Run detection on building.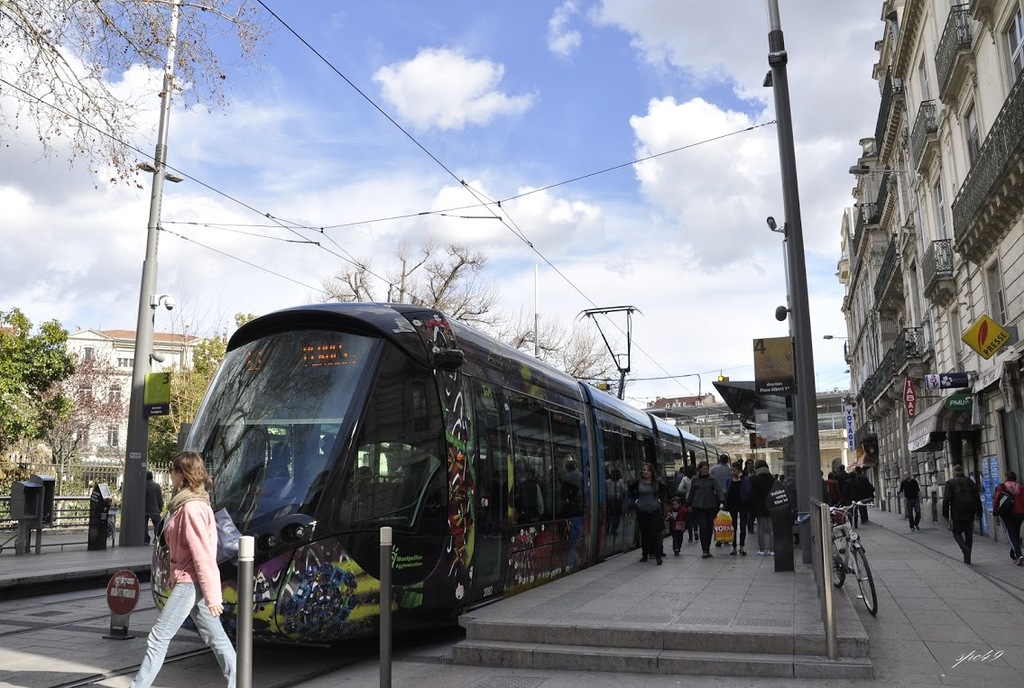
Result: (left=832, top=0, right=1023, bottom=545).
